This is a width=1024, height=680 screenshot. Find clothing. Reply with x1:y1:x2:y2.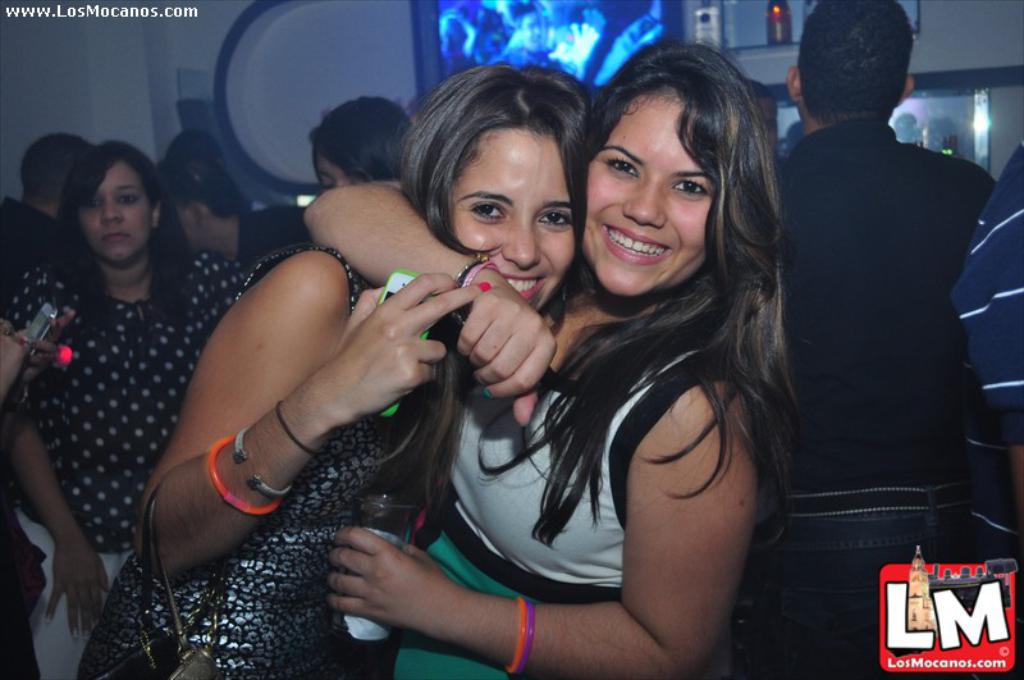
0:206:49:302.
